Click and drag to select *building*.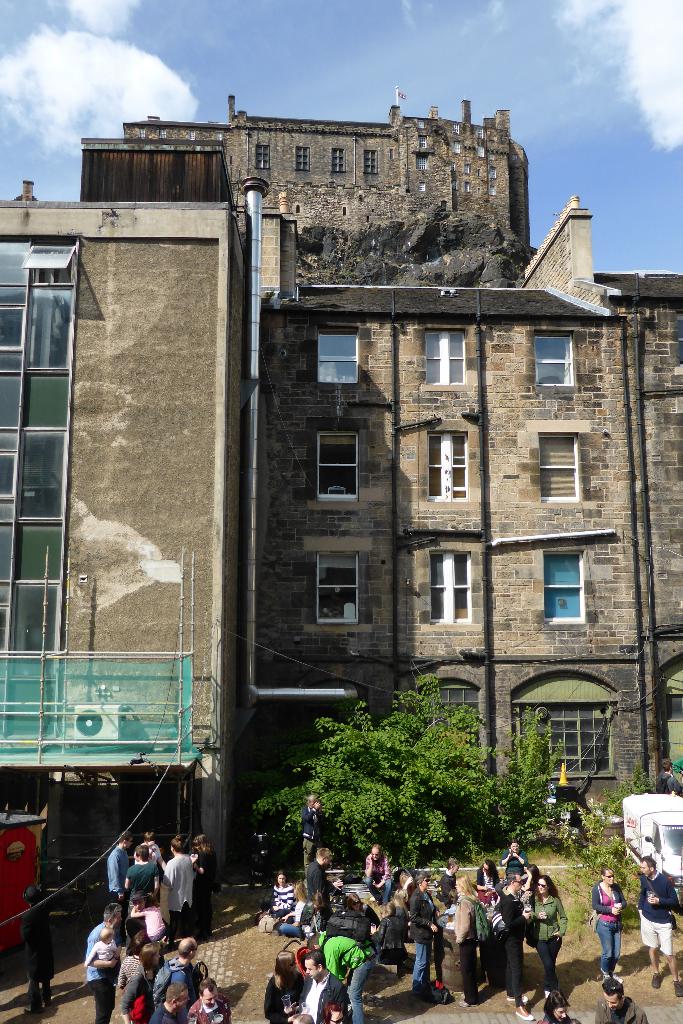
Selection: pyautogui.locateOnScreen(0, 98, 679, 899).
